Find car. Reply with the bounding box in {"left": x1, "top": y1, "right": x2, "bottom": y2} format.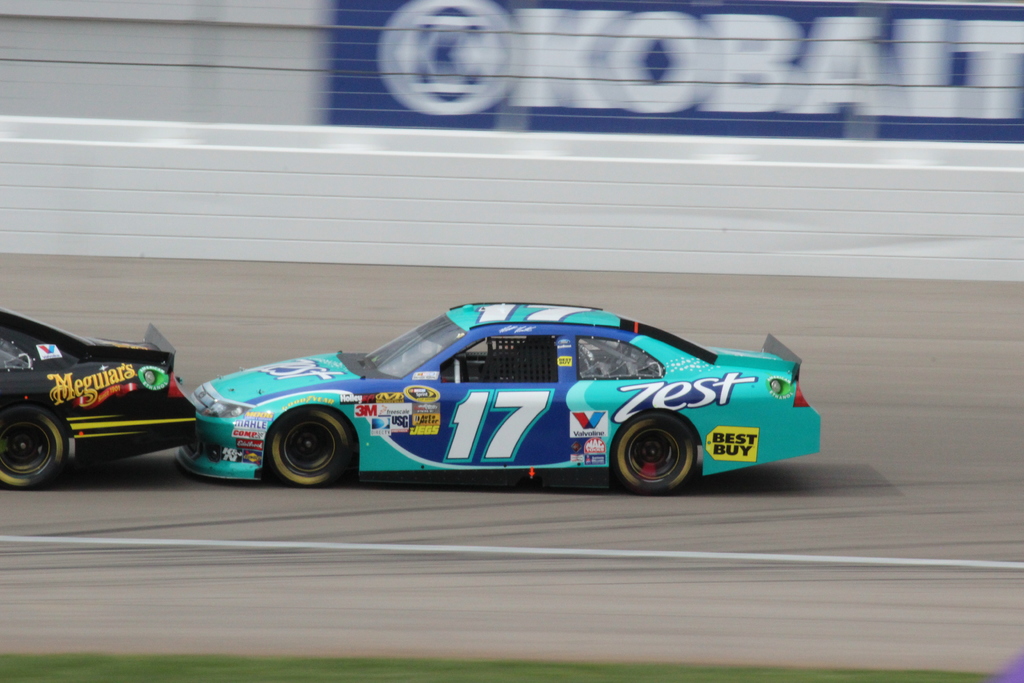
{"left": 0, "top": 302, "right": 195, "bottom": 499}.
